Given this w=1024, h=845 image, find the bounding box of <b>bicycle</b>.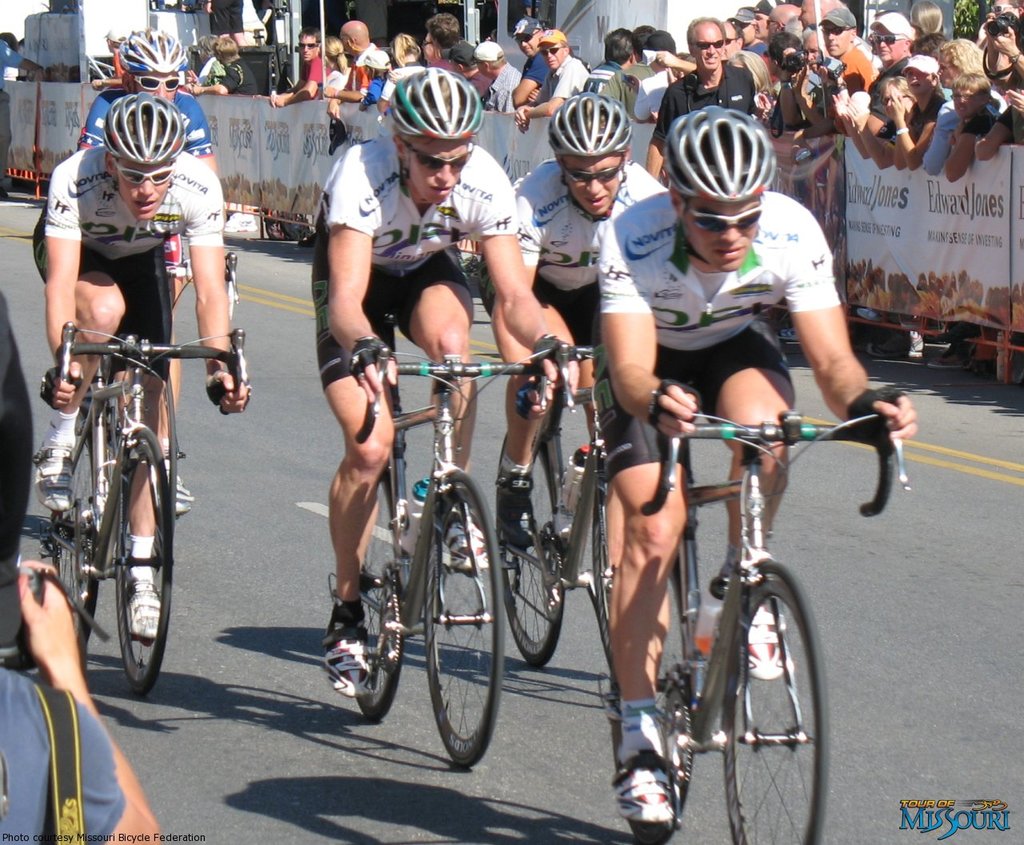
pyautogui.locateOnScreen(574, 362, 875, 826).
